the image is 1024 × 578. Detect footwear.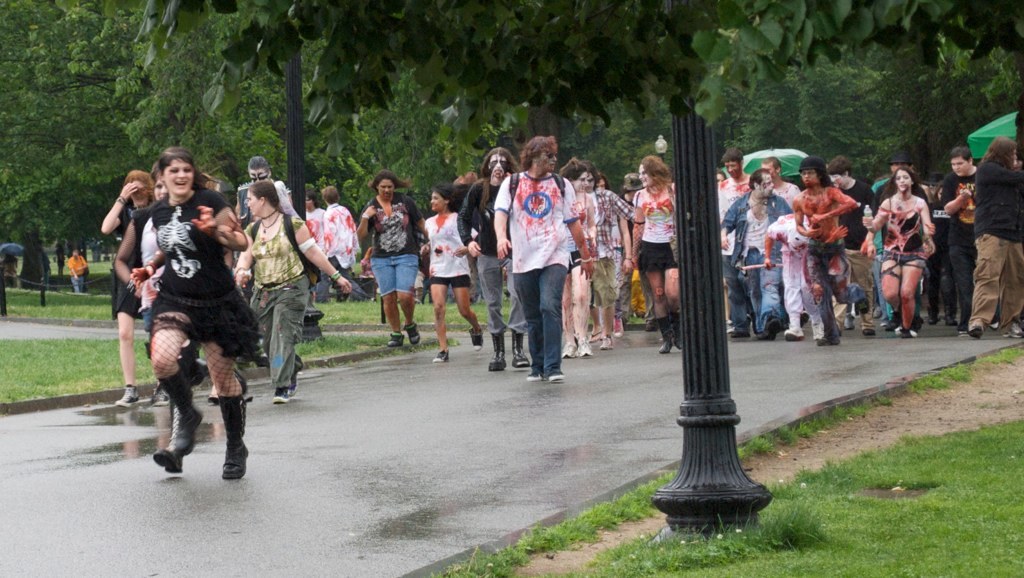
Detection: BBox(116, 387, 139, 409).
